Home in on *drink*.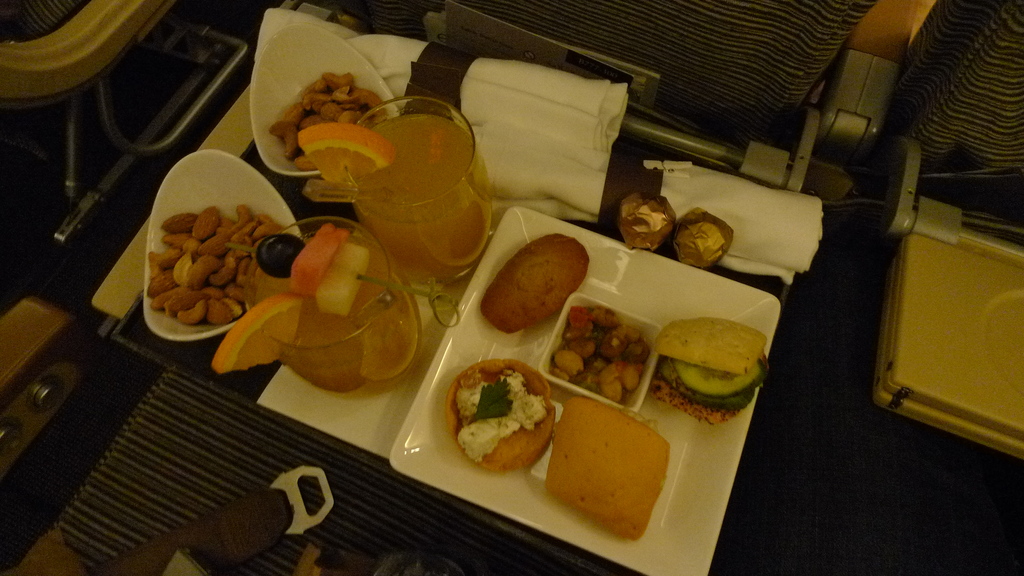
Homed in at x1=220, y1=212, x2=418, y2=393.
